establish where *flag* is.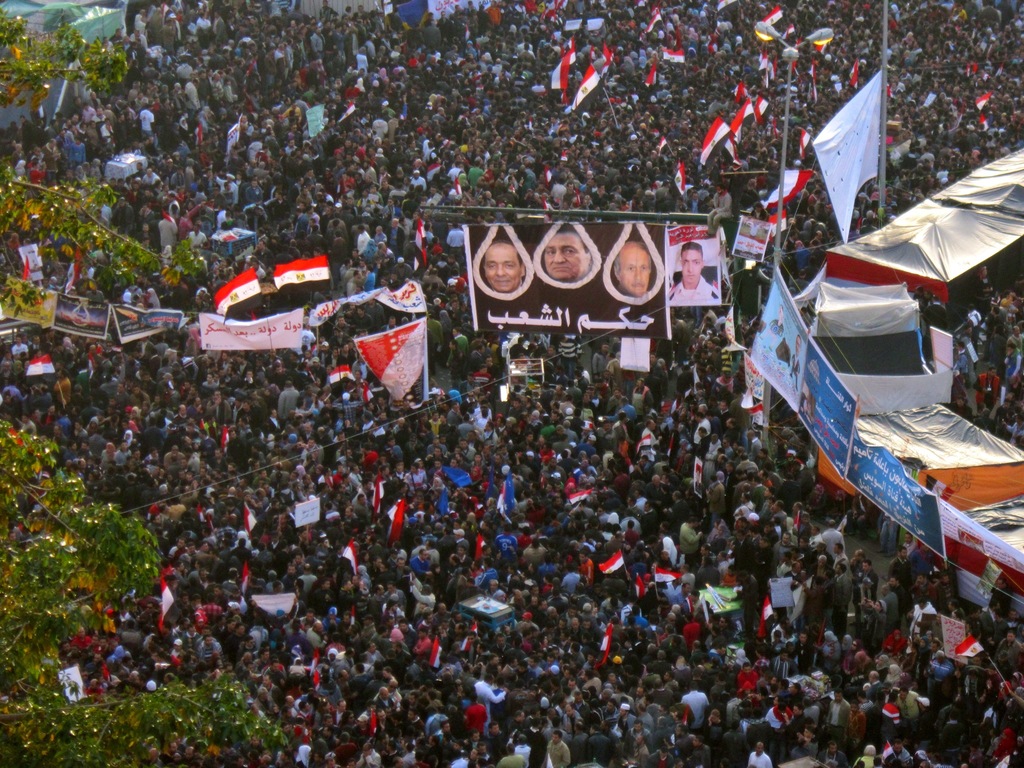
Established at (20, 260, 33, 289).
